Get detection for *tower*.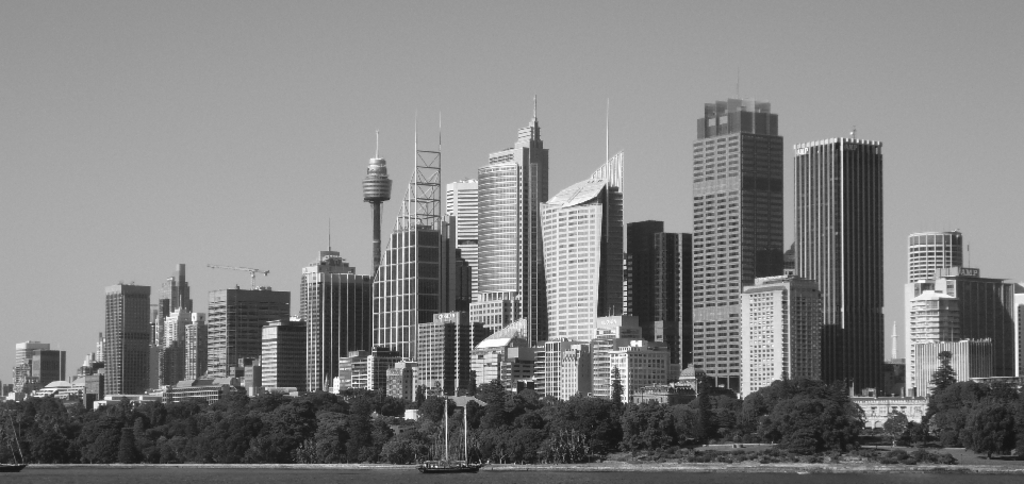
Detection: bbox=[690, 81, 782, 397].
